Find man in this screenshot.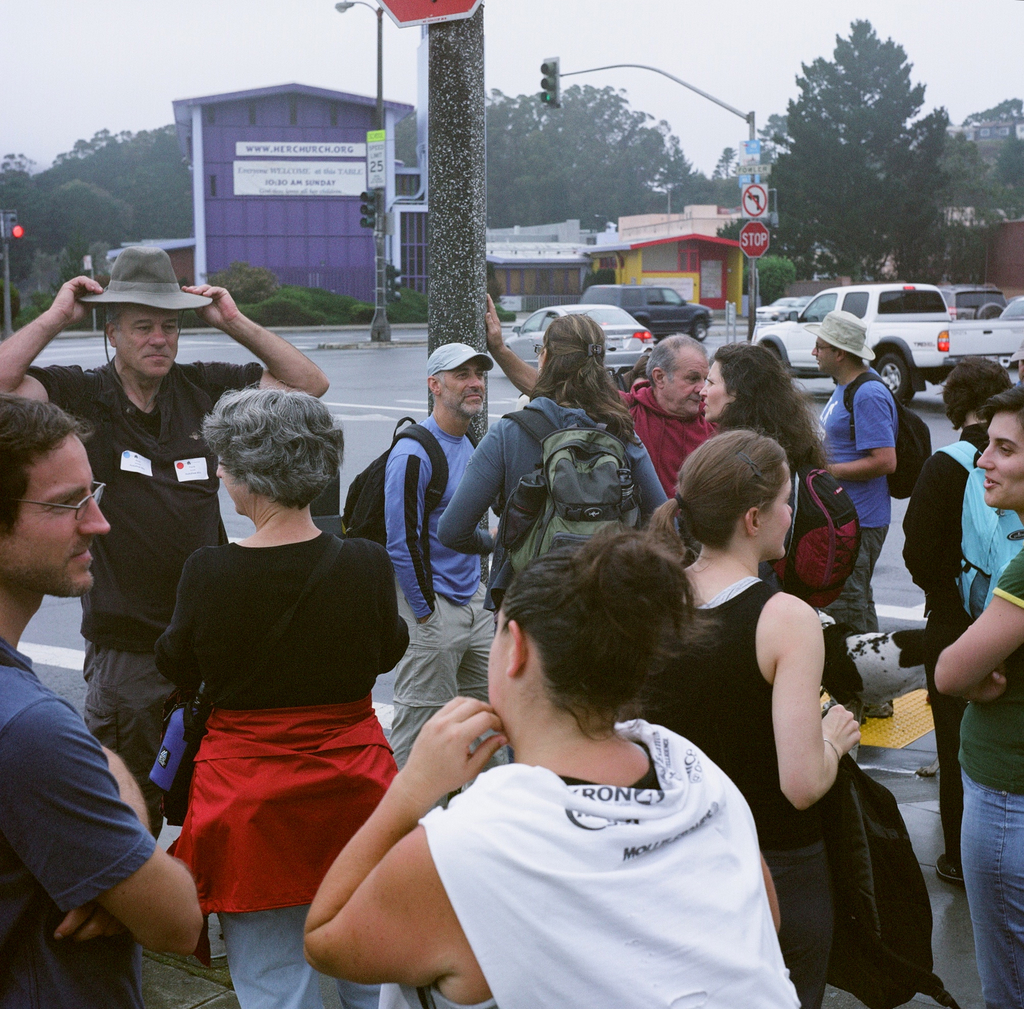
The bounding box for man is <region>382, 349, 502, 784</region>.
